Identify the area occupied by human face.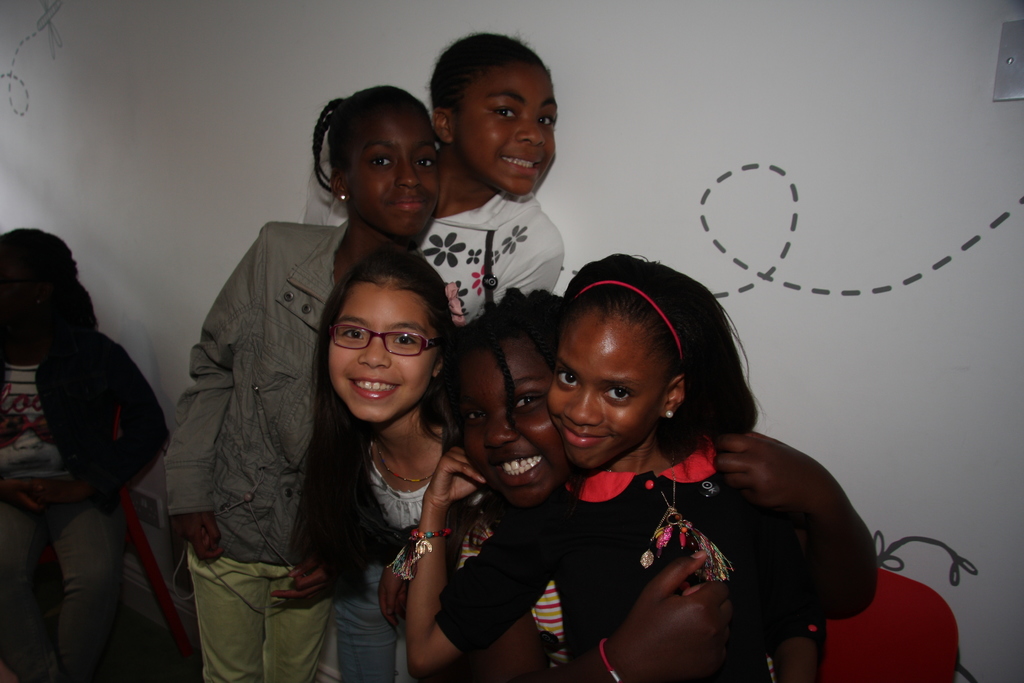
Area: crop(342, 106, 438, 233).
